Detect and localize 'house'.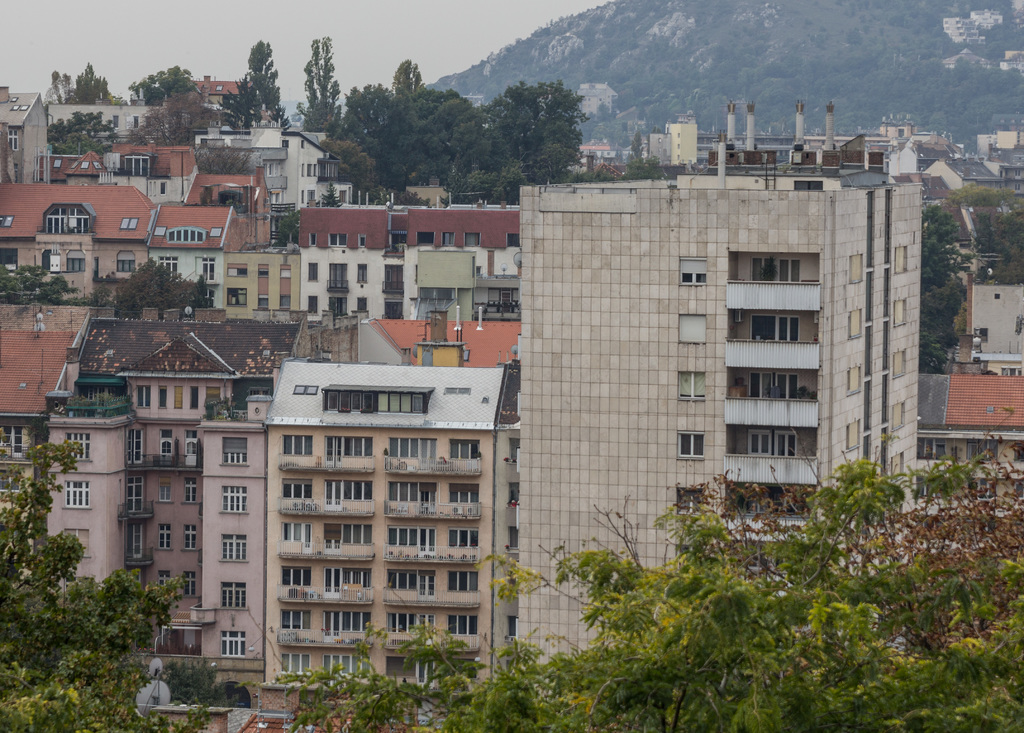
Localized at <region>356, 311, 519, 370</region>.
